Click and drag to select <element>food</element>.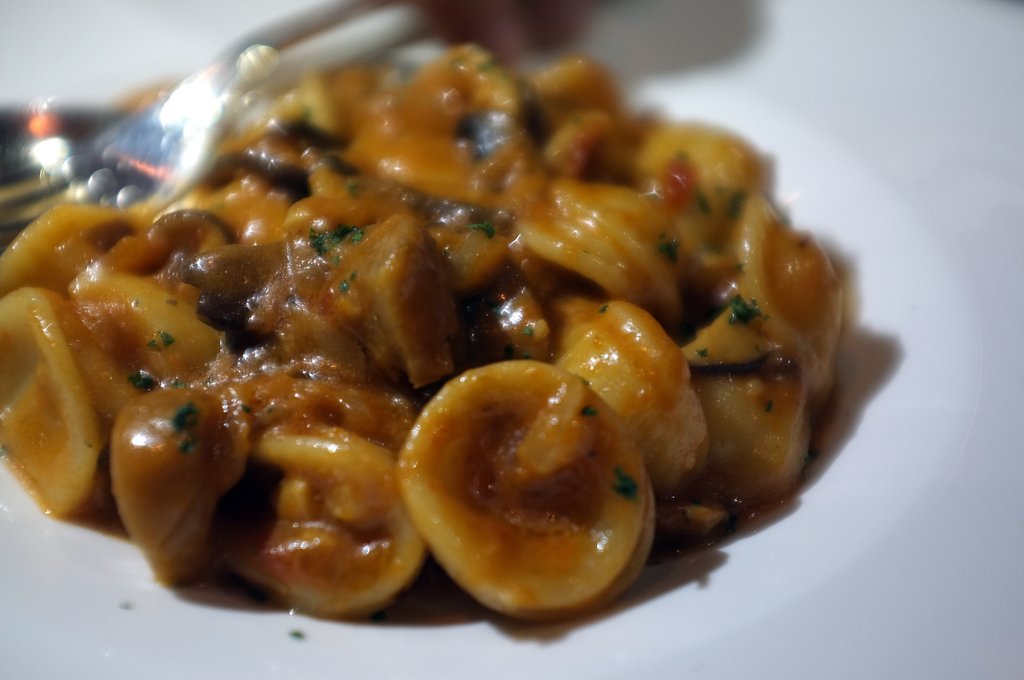
Selection: BBox(429, 357, 670, 618).
